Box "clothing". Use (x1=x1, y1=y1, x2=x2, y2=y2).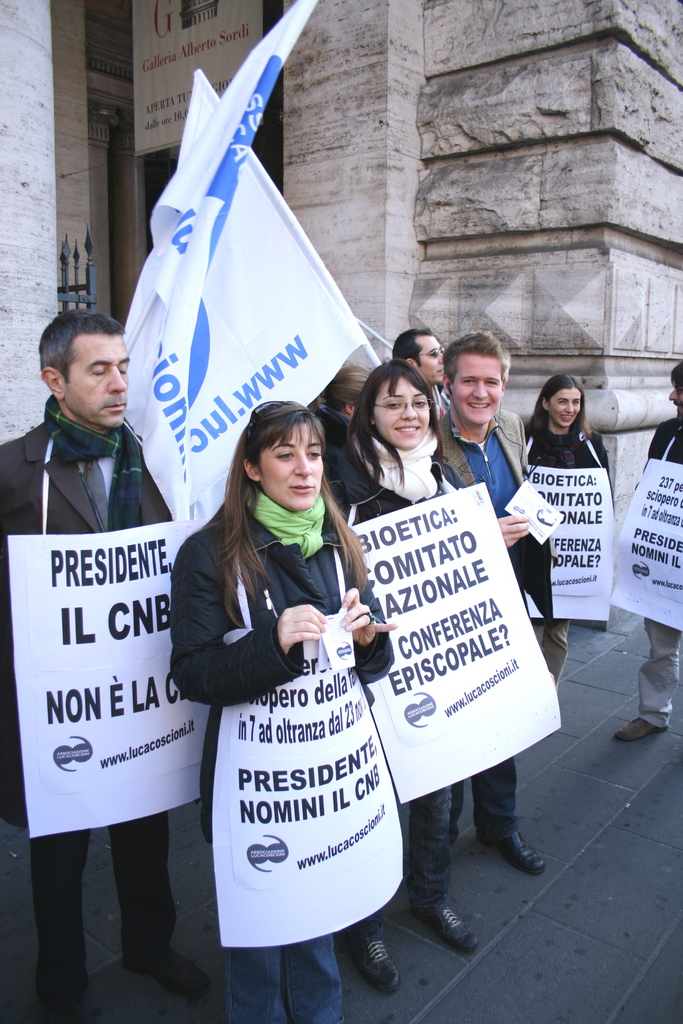
(x1=0, y1=393, x2=177, y2=995).
